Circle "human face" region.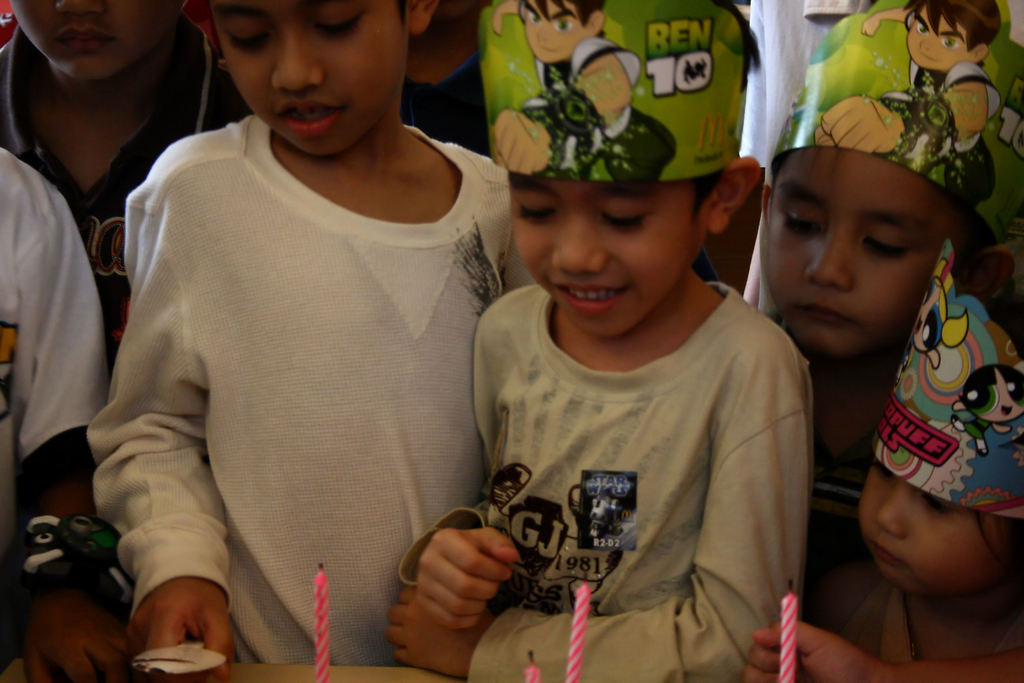
Region: select_region(769, 144, 955, 356).
